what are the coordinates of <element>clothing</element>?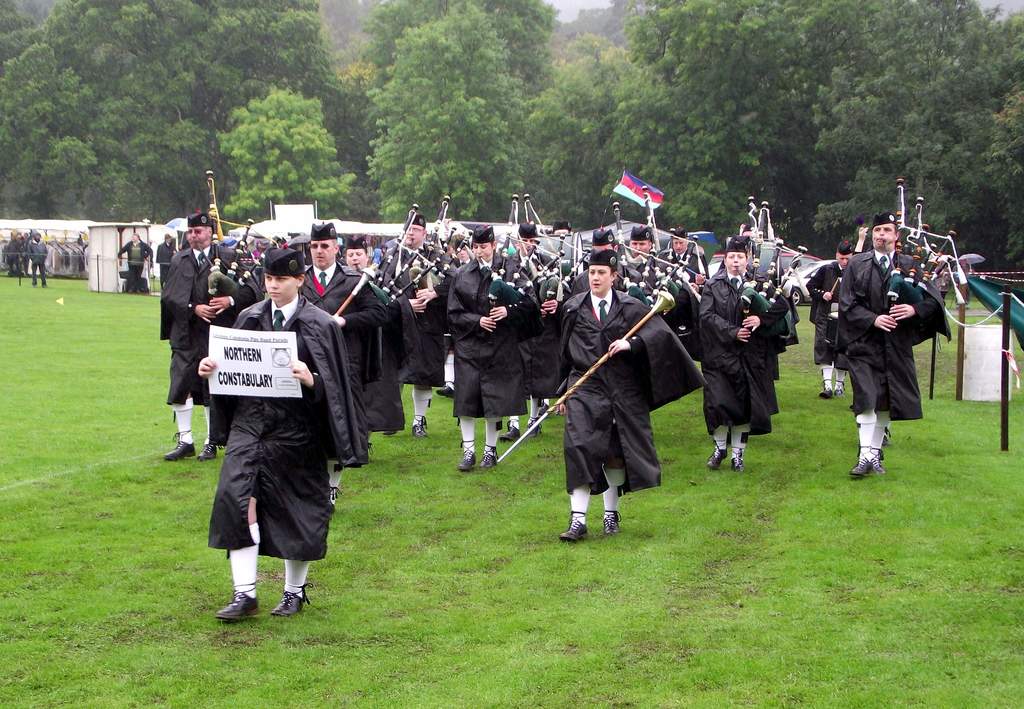
161,239,254,443.
